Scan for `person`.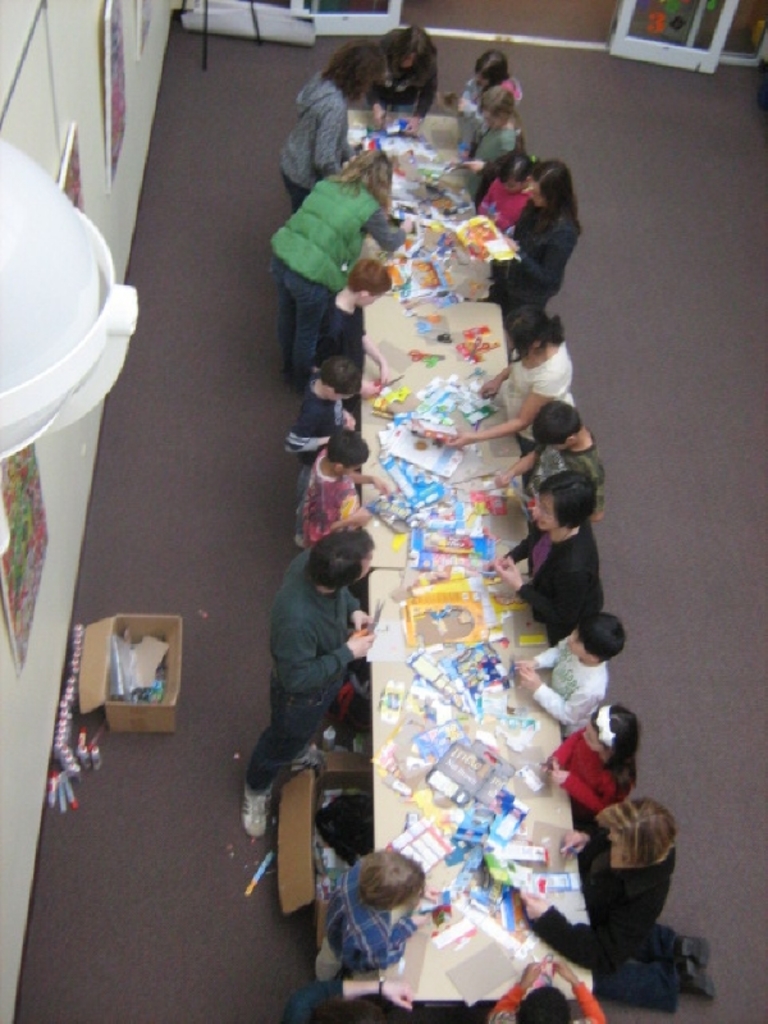
Scan result: select_region(284, 356, 360, 483).
